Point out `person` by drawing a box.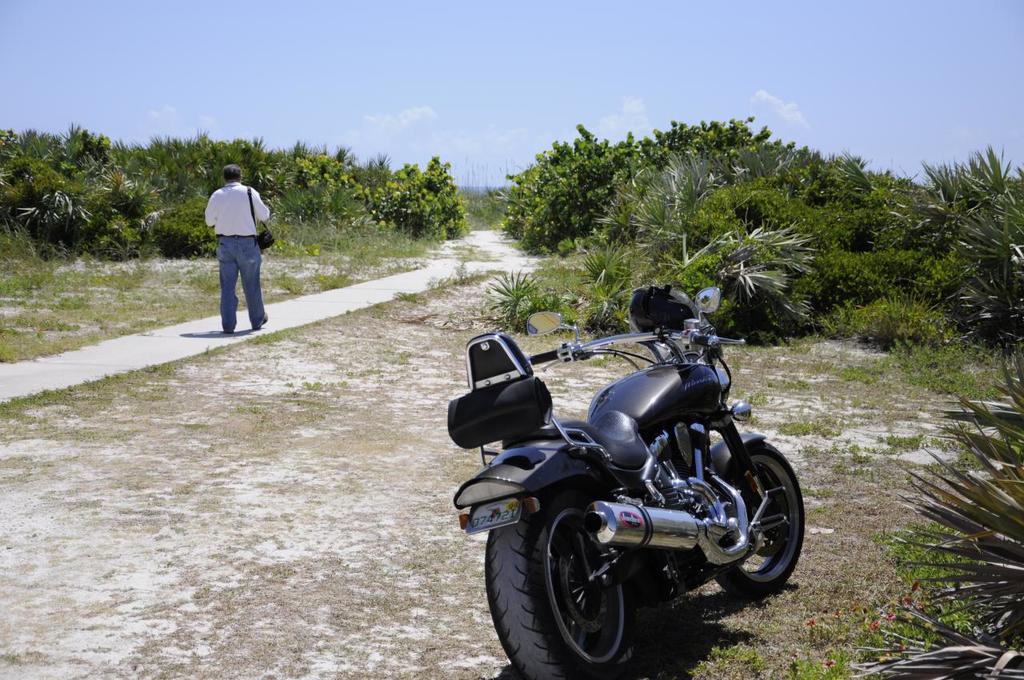
(199, 157, 269, 338).
